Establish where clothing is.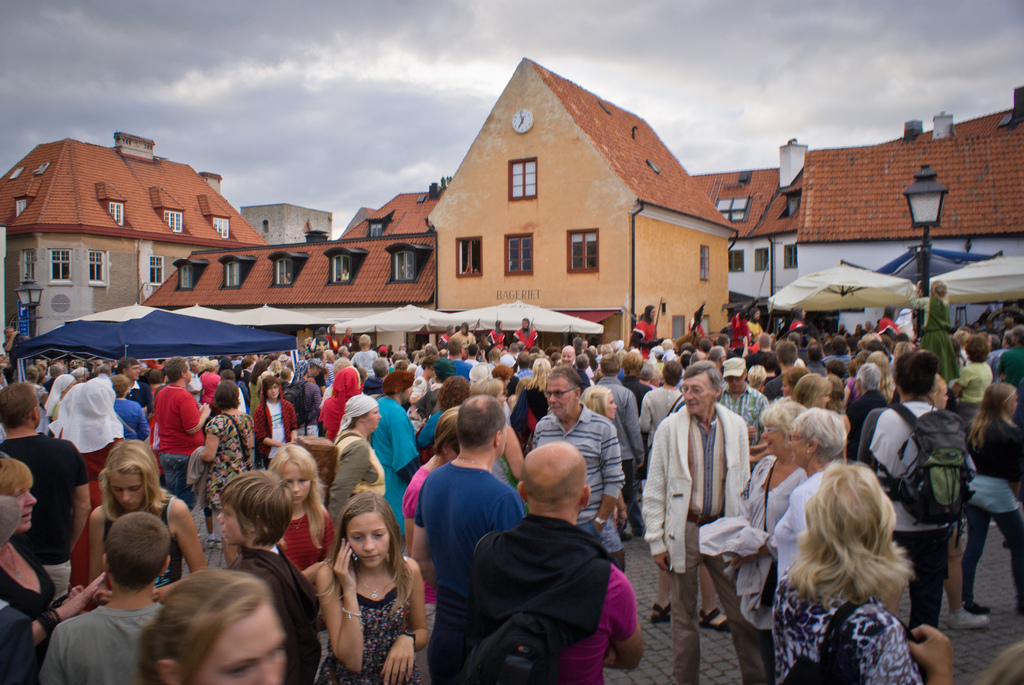
Established at x1=518, y1=382, x2=550, y2=427.
